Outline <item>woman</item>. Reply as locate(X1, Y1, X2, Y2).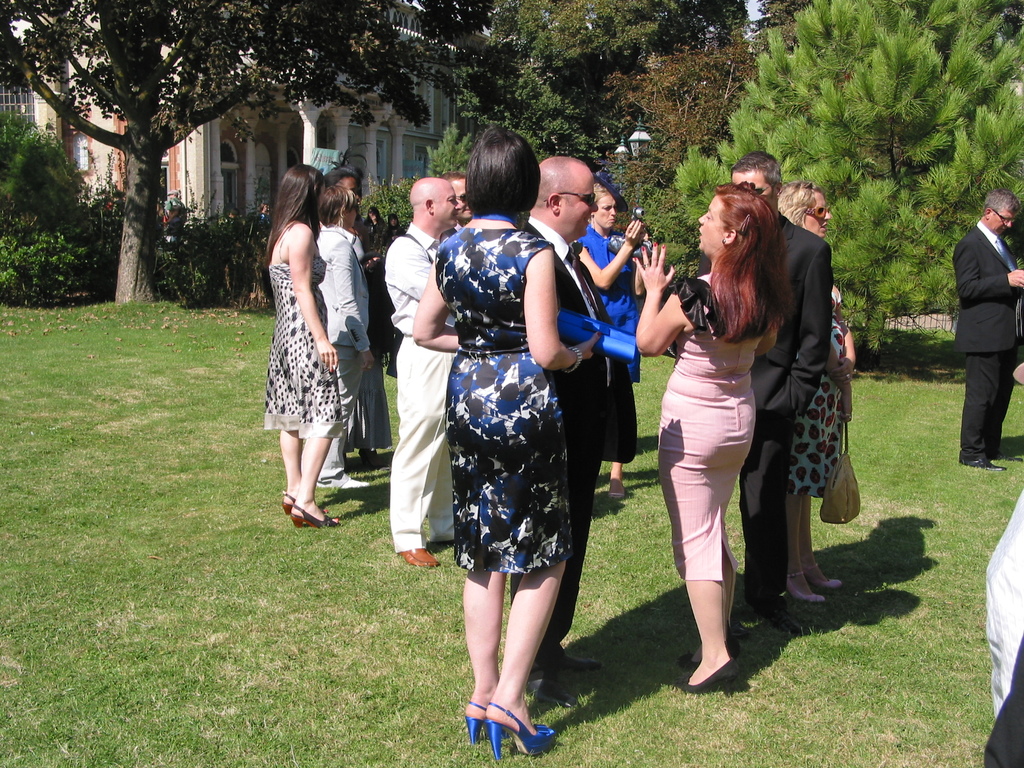
locate(406, 125, 605, 758).
